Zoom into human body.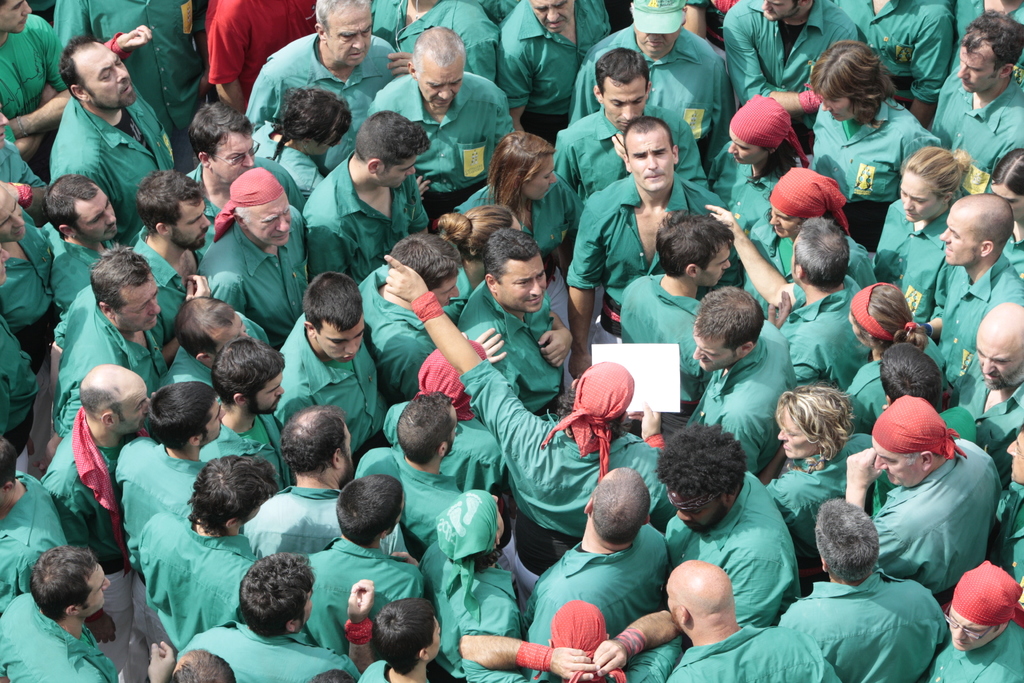
Zoom target: [952,294,1023,452].
